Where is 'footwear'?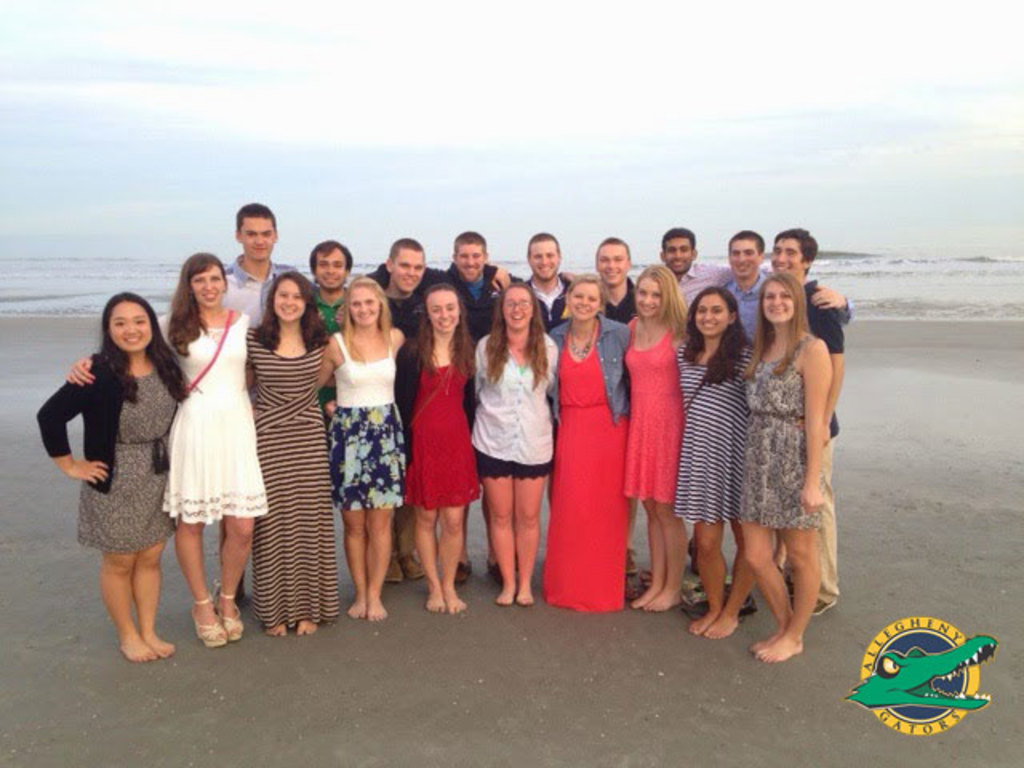
<box>381,552,405,582</box>.
